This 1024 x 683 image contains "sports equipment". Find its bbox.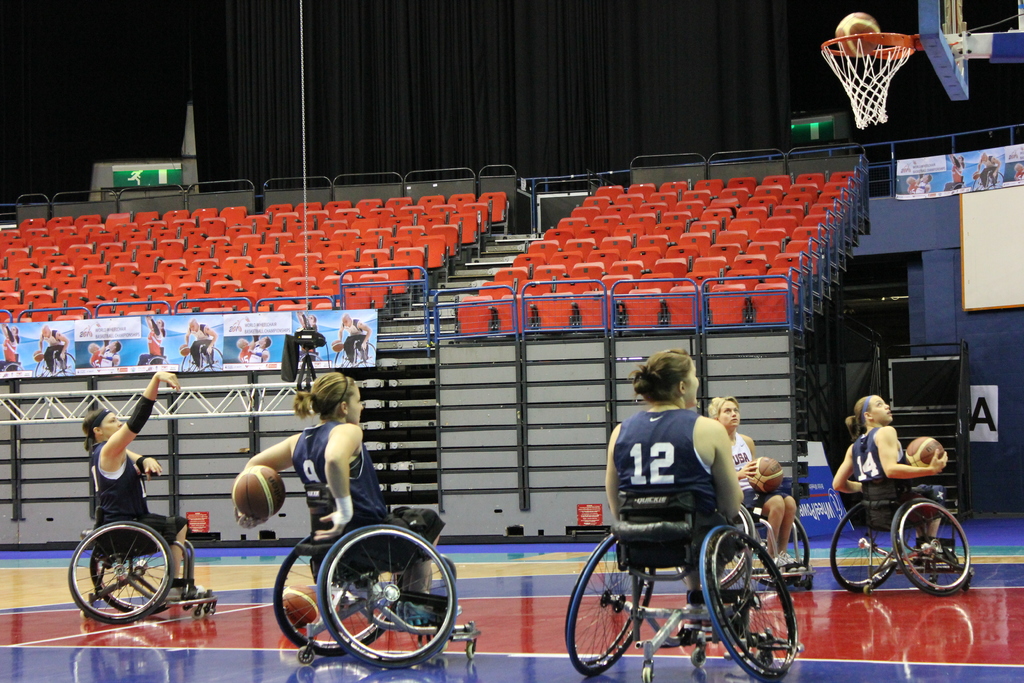
{"x1": 829, "y1": 7, "x2": 891, "y2": 63}.
